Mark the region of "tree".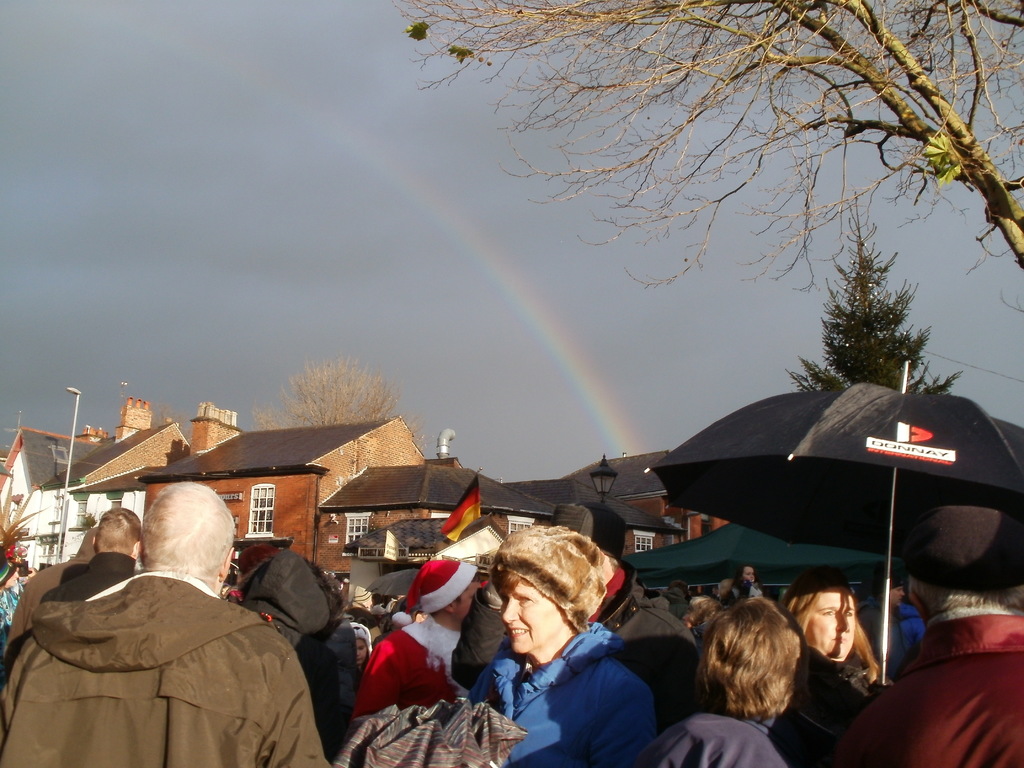
Region: bbox=[394, 0, 1023, 319].
